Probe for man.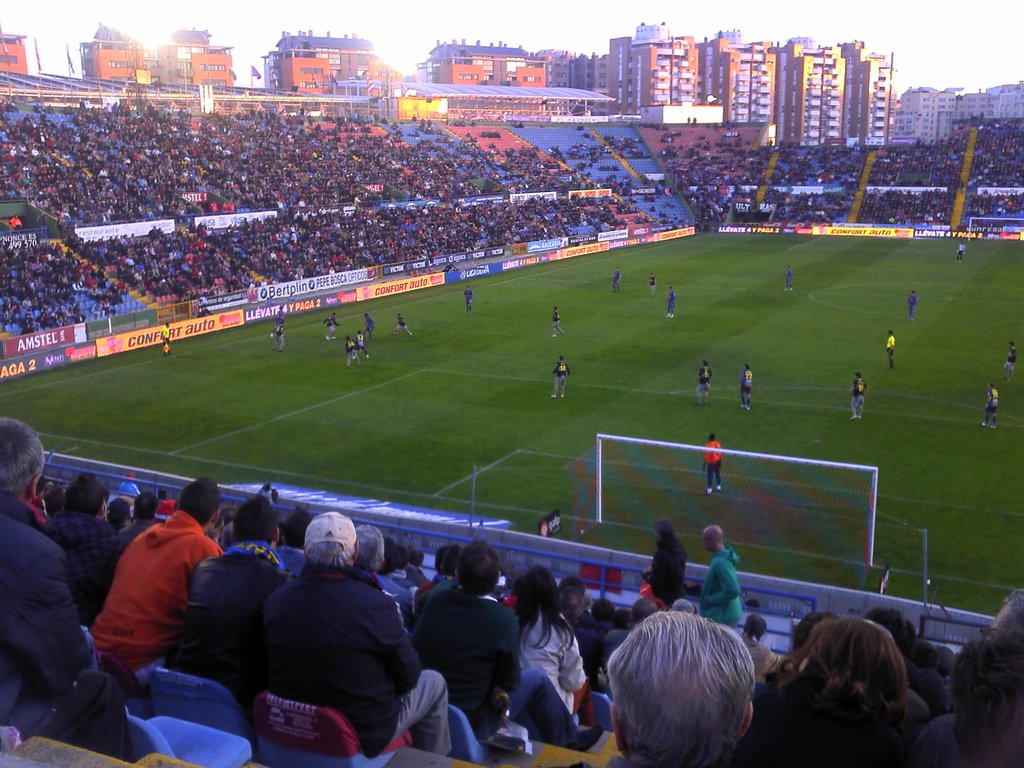
Probe result: detection(0, 413, 143, 760).
